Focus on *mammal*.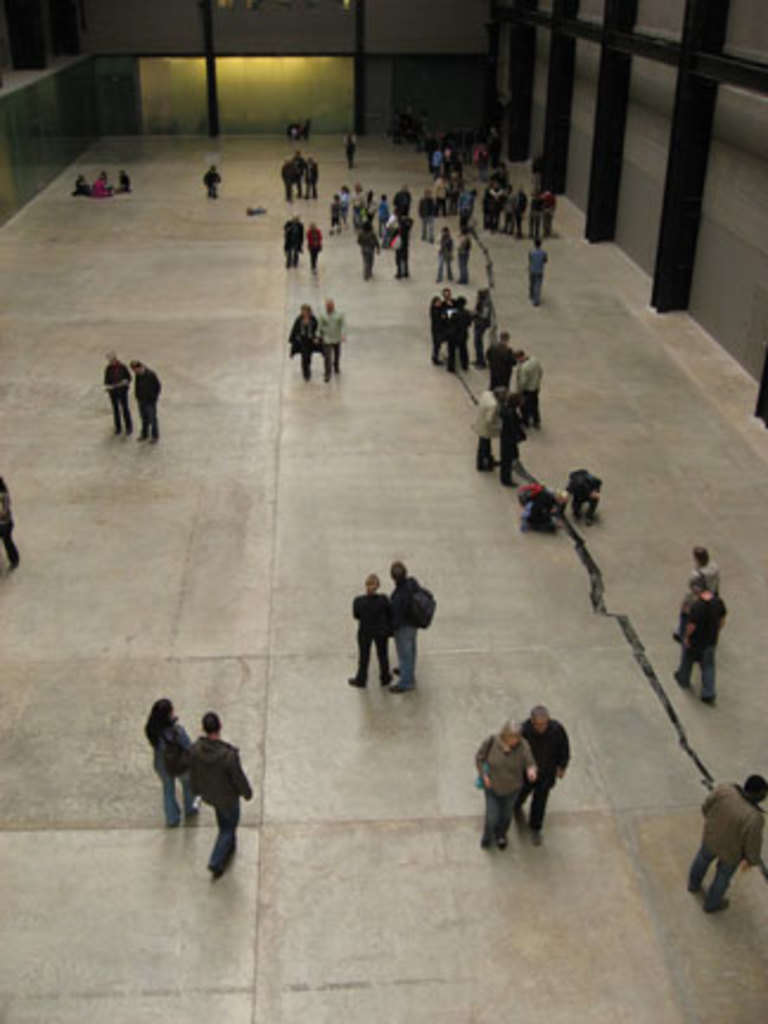
Focused at [683,775,763,910].
